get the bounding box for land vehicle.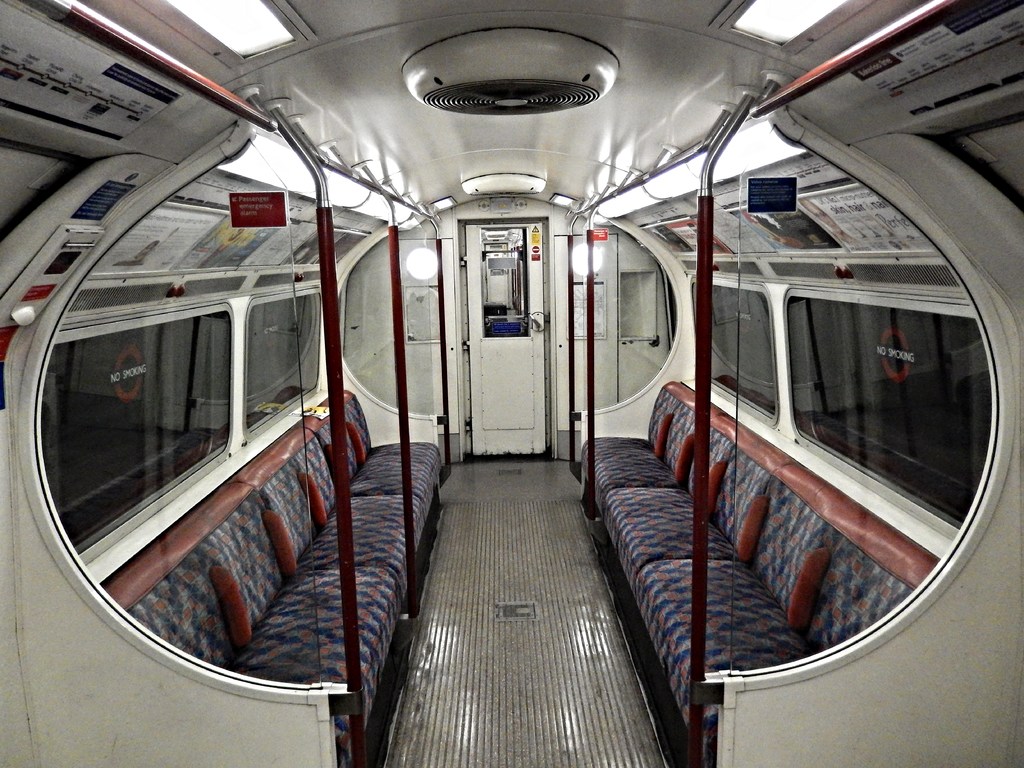
34,0,1001,767.
